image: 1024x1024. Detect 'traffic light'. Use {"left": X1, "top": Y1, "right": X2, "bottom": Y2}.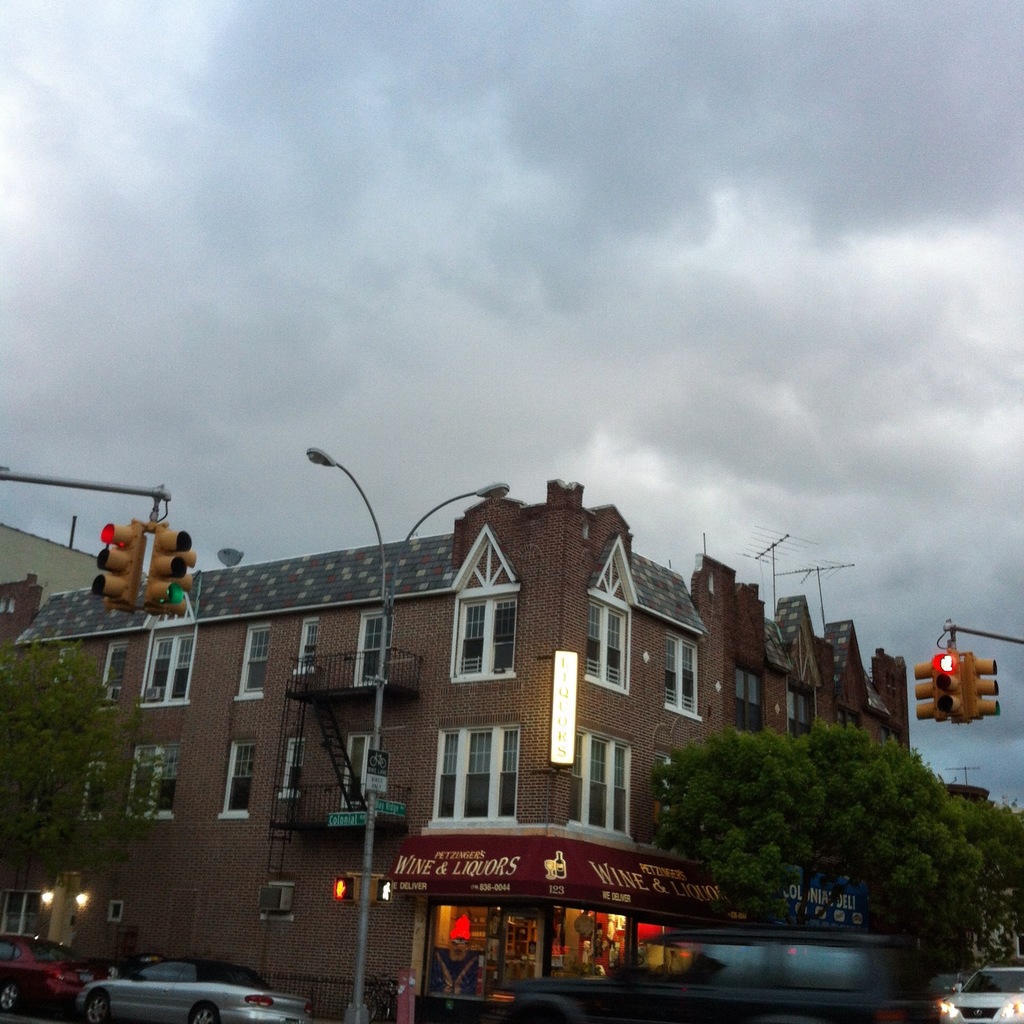
{"left": 329, "top": 876, "right": 360, "bottom": 904}.
